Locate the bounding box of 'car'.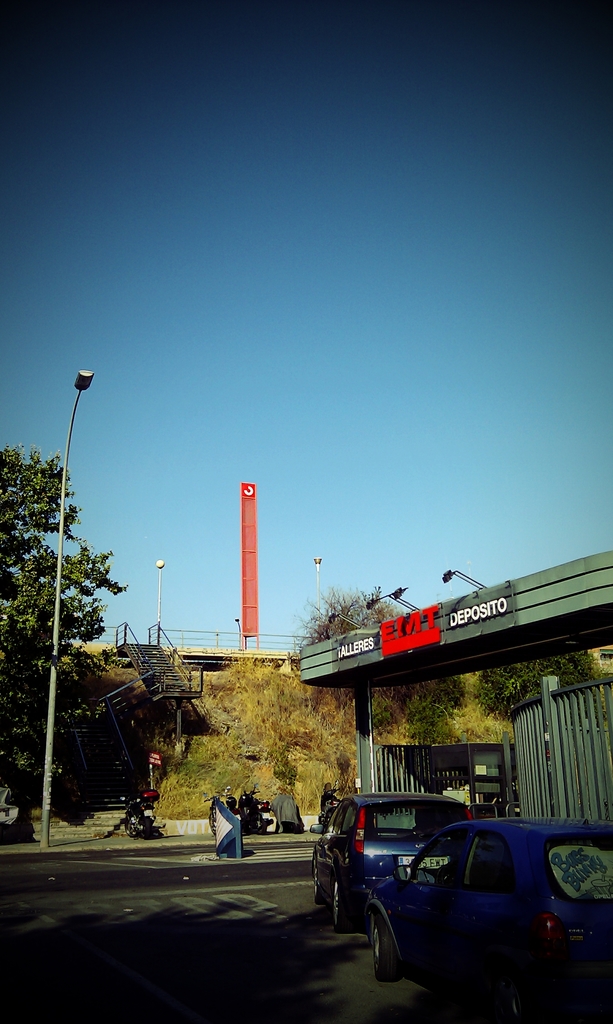
Bounding box: x1=304, y1=786, x2=466, y2=931.
